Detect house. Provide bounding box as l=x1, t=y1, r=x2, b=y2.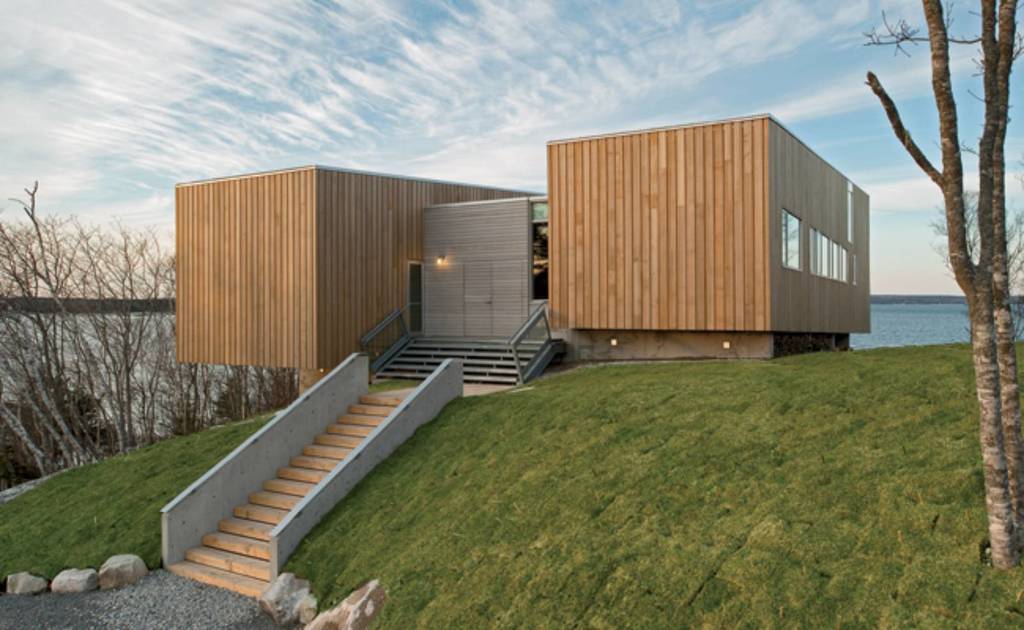
l=177, t=112, r=870, b=396.
